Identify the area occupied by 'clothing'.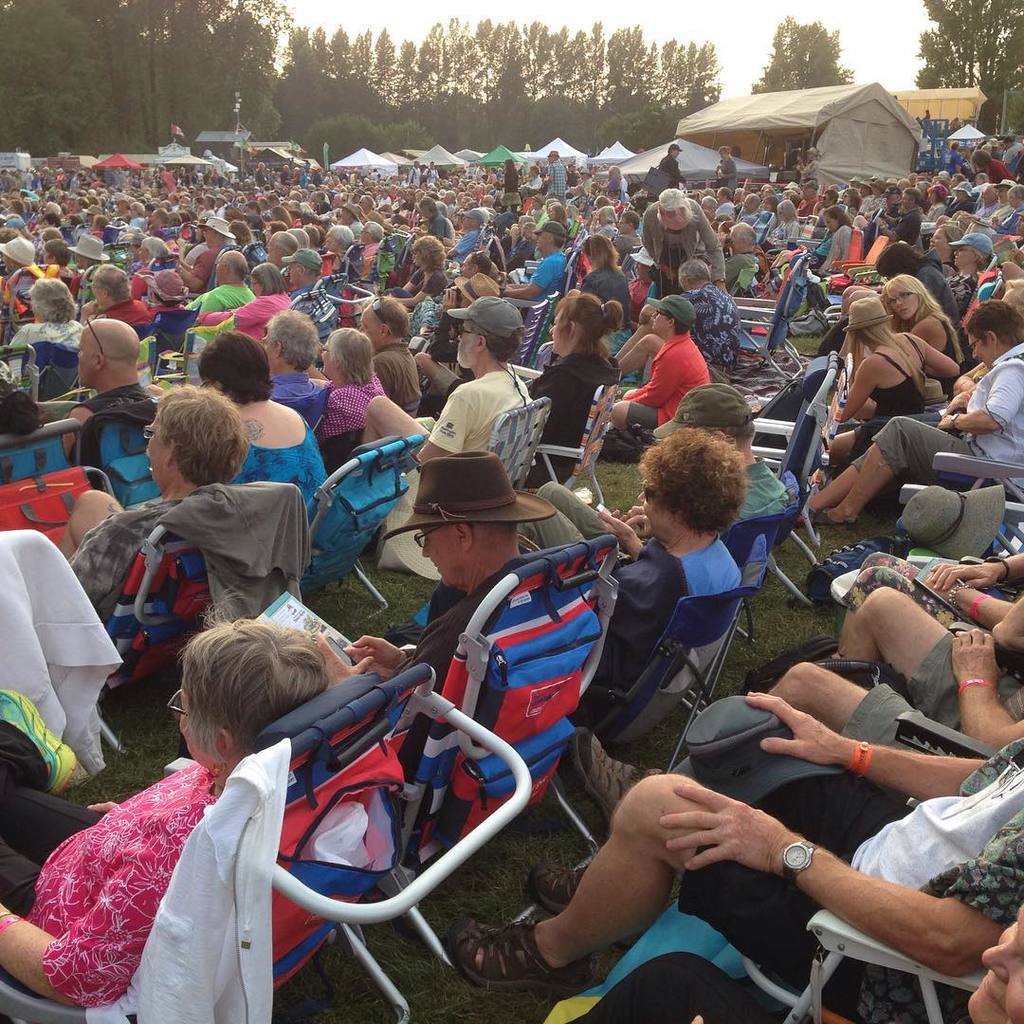
Area: locate(80, 734, 290, 1023).
